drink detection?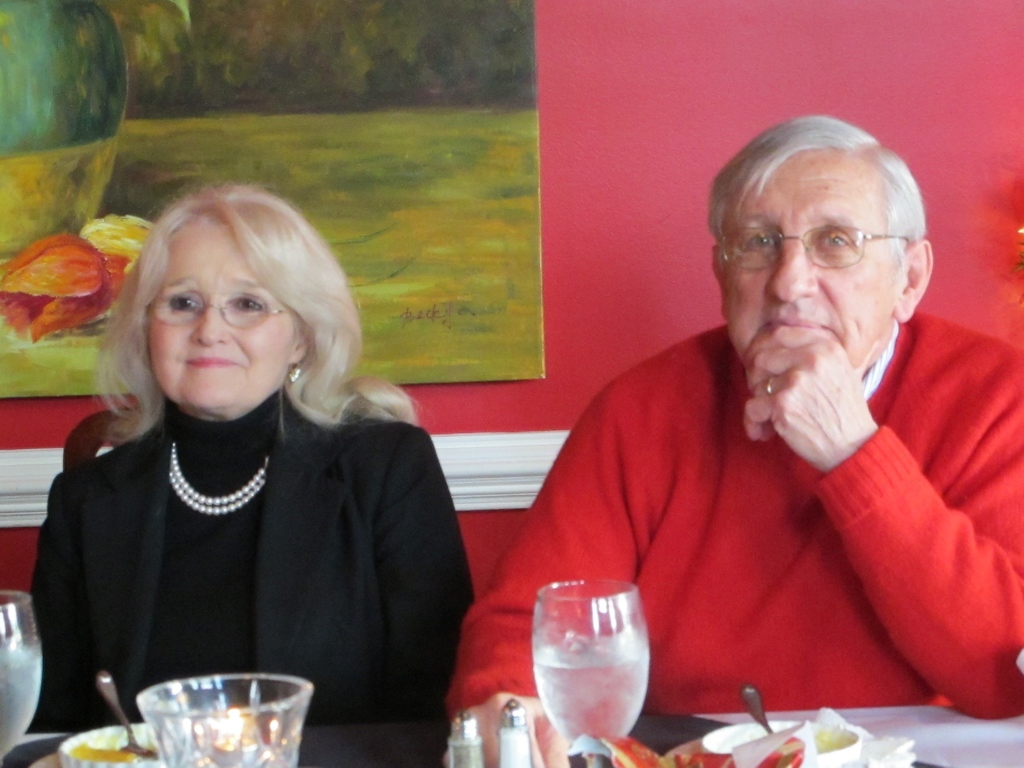
1/588/46/767
